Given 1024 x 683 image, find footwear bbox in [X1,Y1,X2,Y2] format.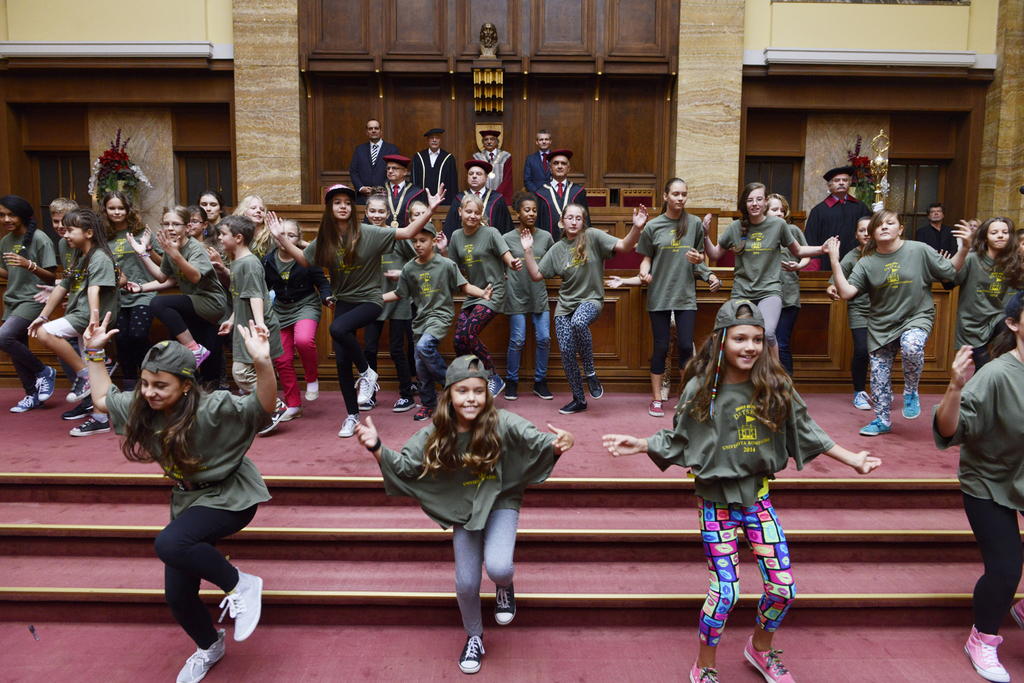
[486,374,506,401].
